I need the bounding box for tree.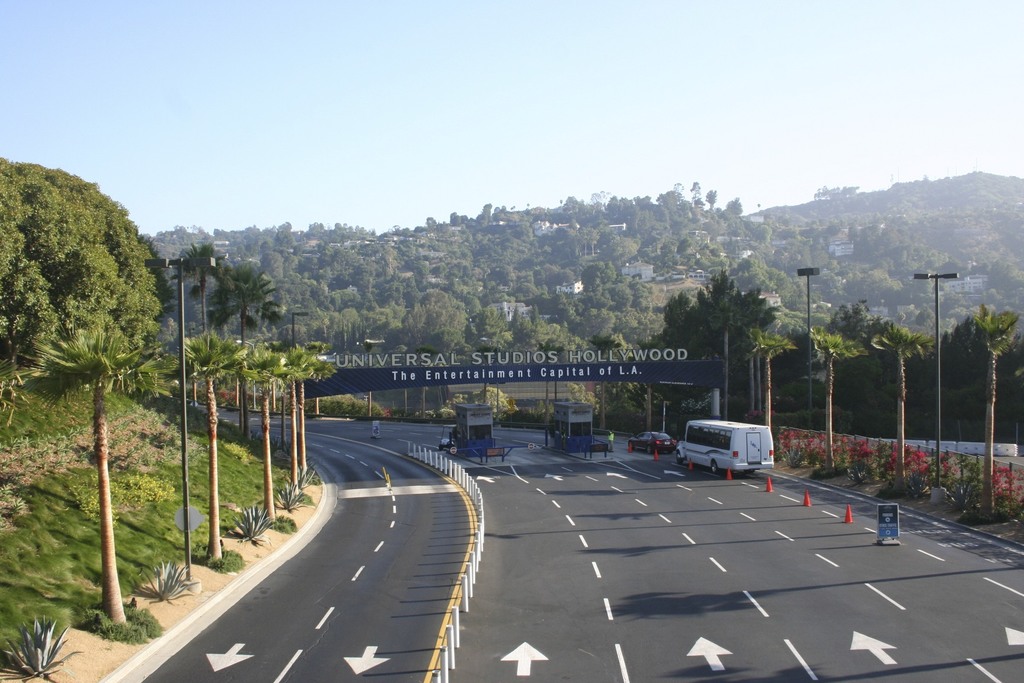
Here it is: 278, 346, 315, 498.
